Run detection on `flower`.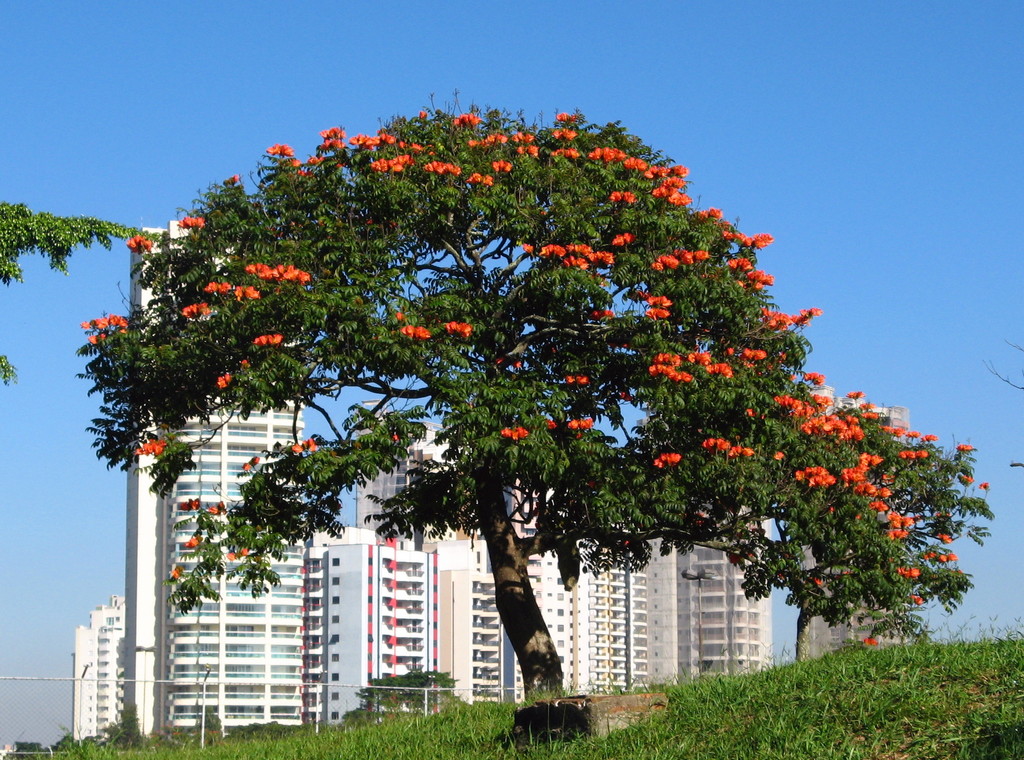
Result: left=180, top=217, right=205, bottom=229.
